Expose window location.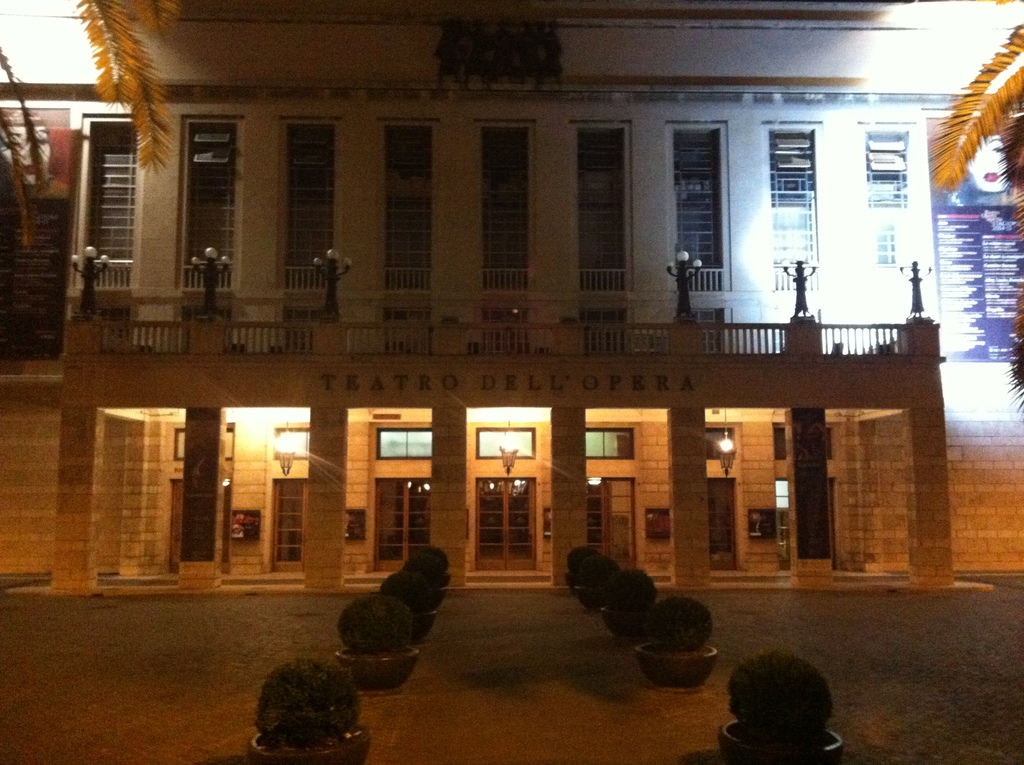
Exposed at crop(701, 424, 733, 460).
